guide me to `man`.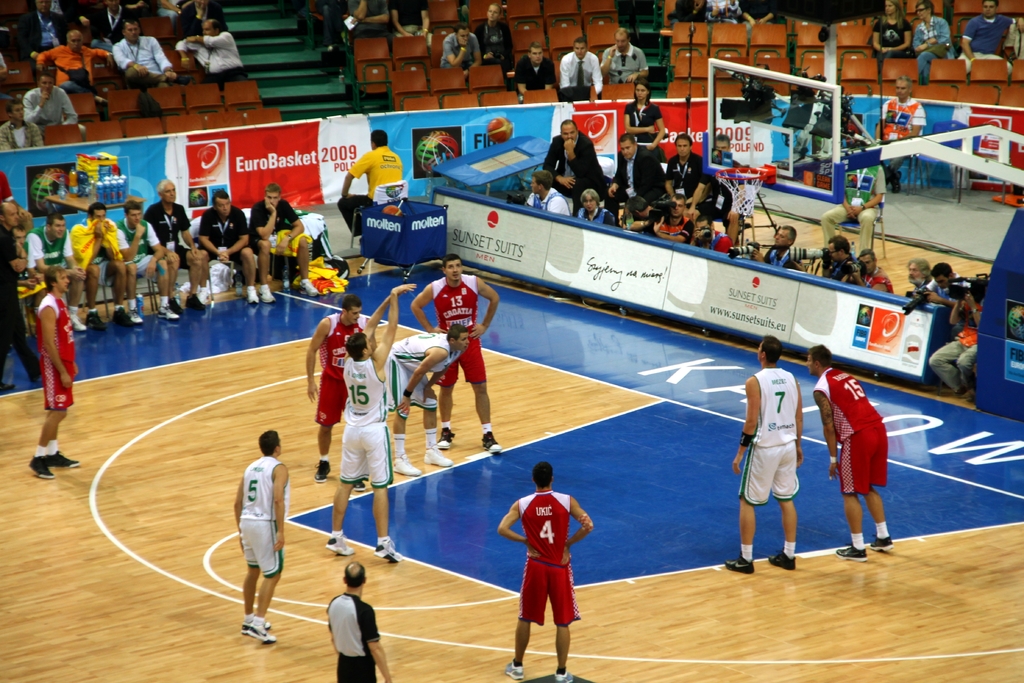
Guidance: 691,133,746,234.
